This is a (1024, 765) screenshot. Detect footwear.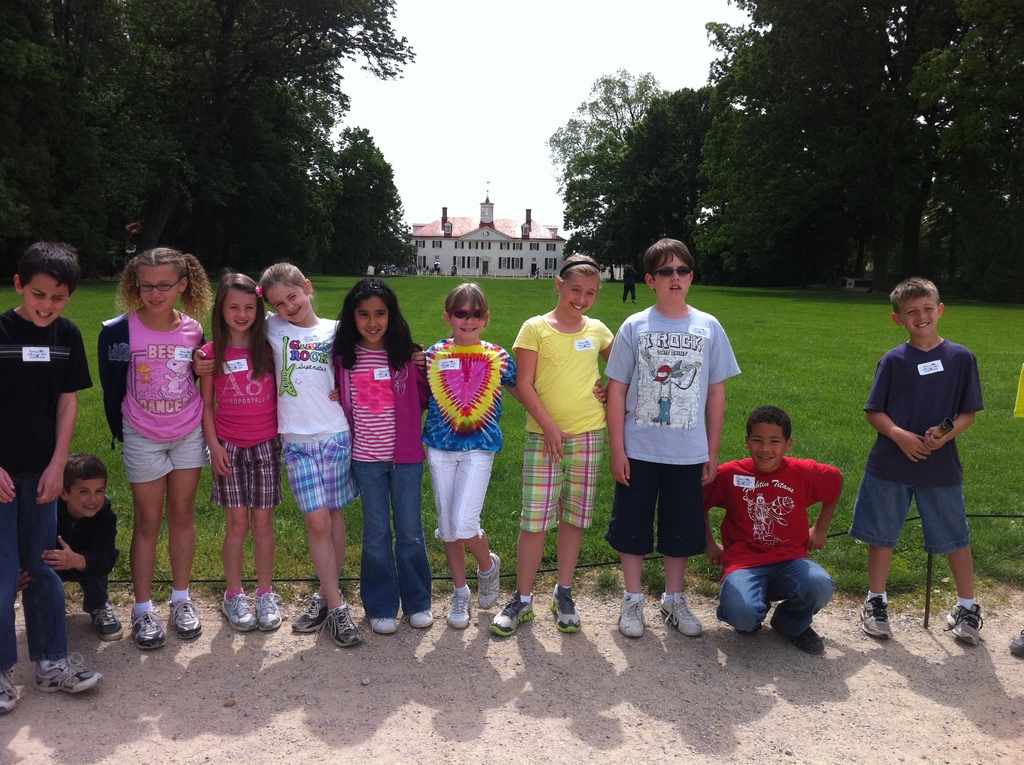
{"left": 225, "top": 586, "right": 251, "bottom": 627}.
